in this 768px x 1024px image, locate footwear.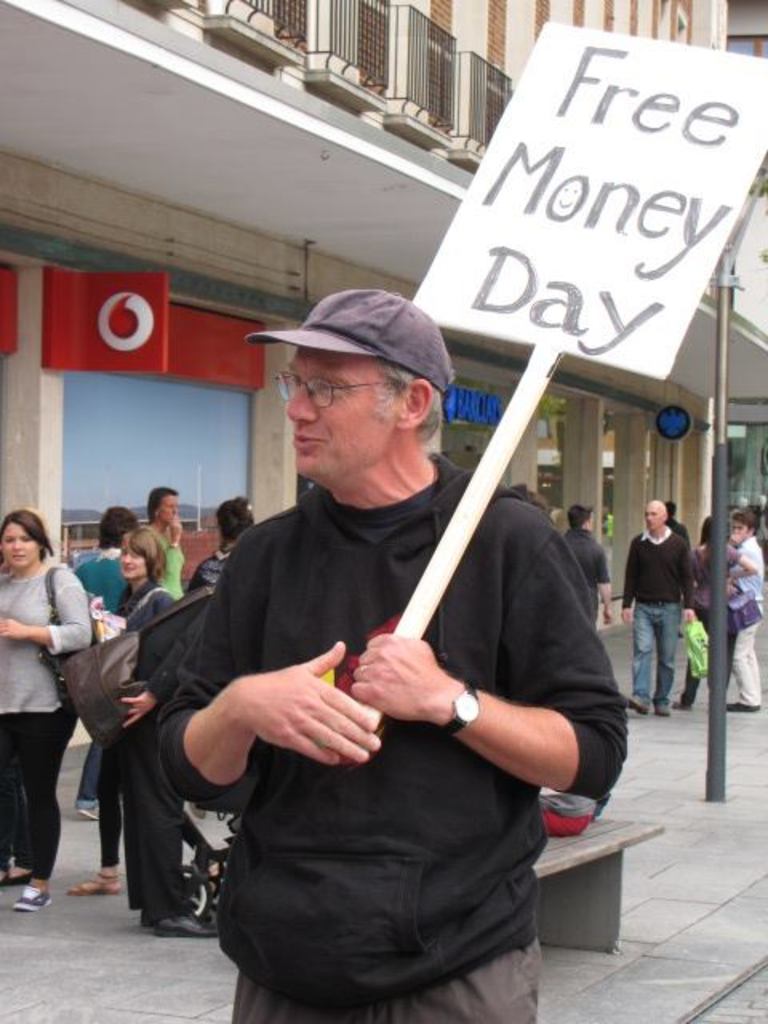
Bounding box: <region>664, 693, 690, 712</region>.
